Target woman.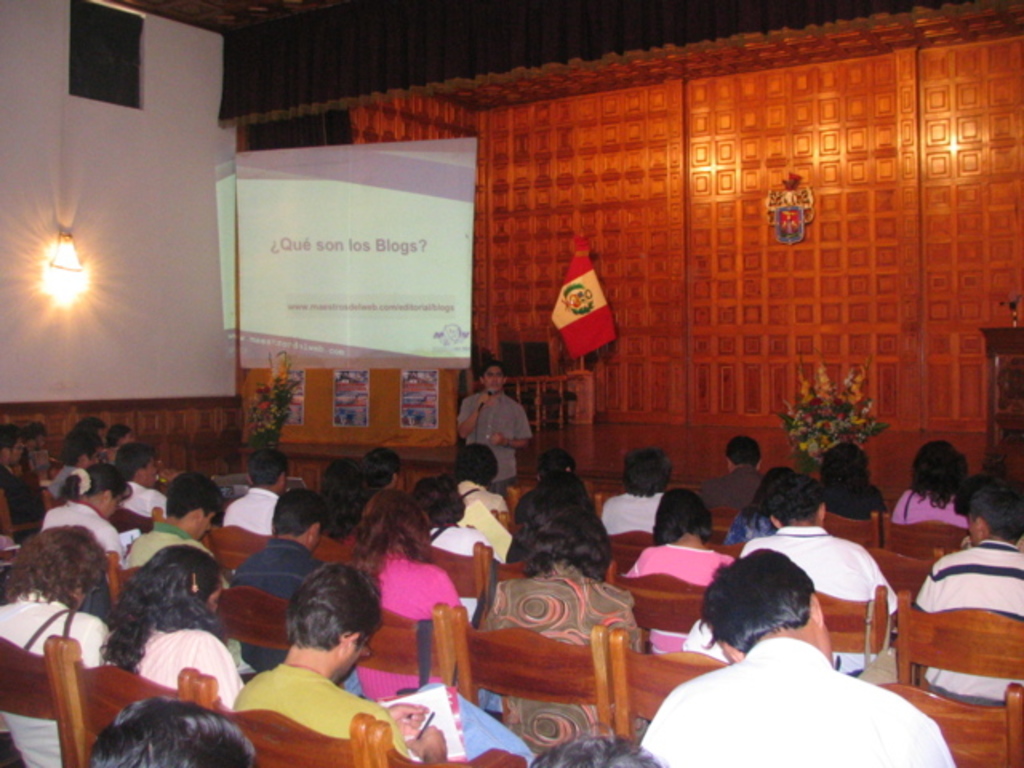
Target region: left=616, top=490, right=746, bottom=662.
